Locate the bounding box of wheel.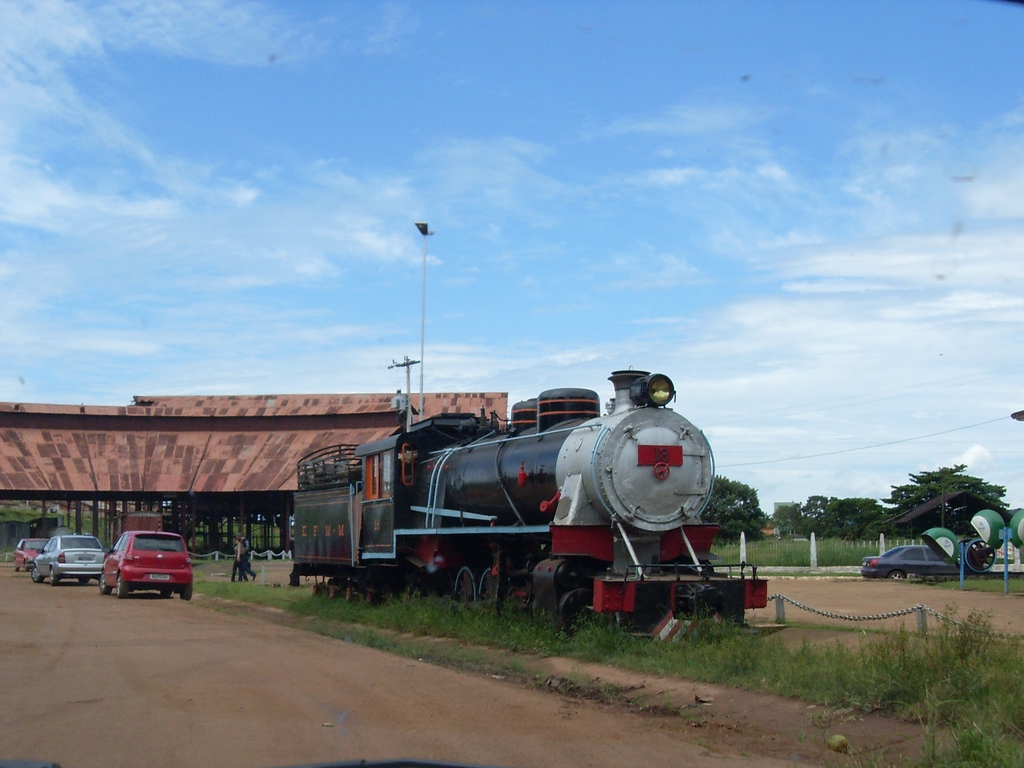
Bounding box: detection(32, 565, 38, 580).
